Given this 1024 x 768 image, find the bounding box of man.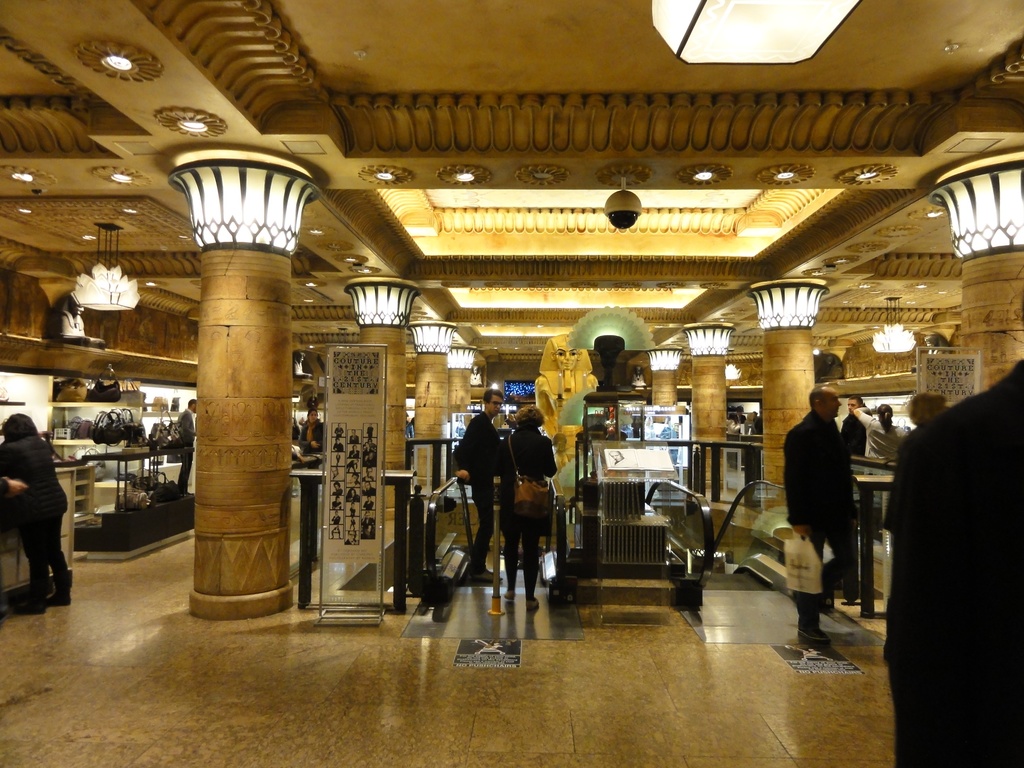
box(844, 394, 868, 454).
